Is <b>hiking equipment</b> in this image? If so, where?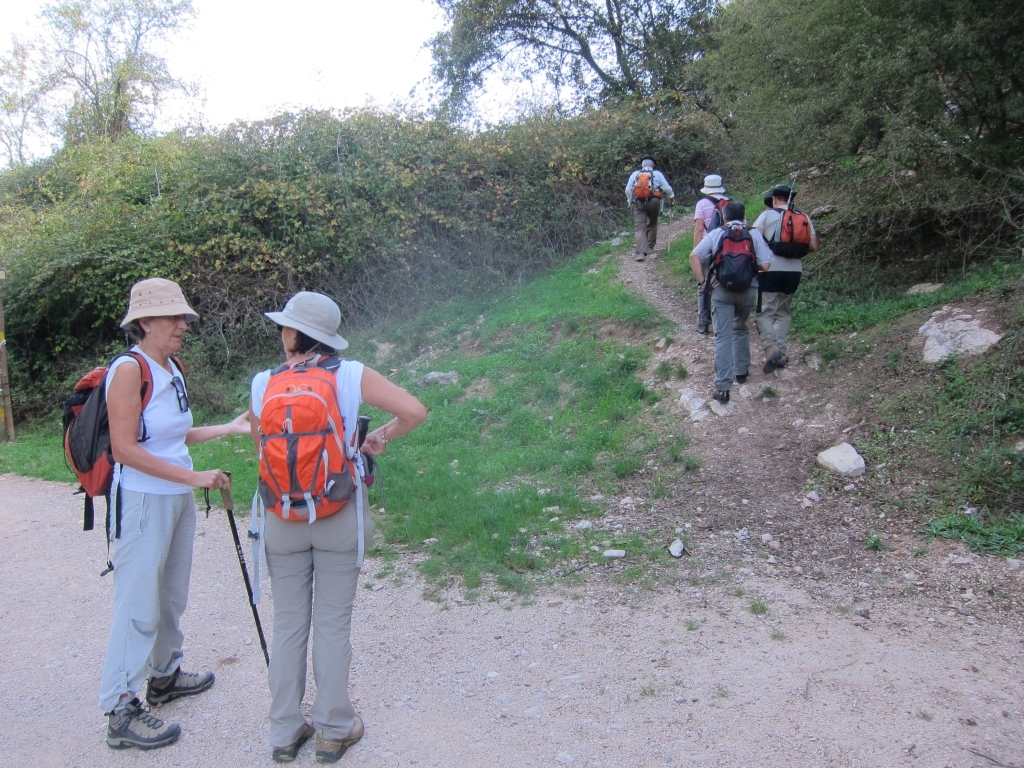
Yes, at 703/226/761/295.
